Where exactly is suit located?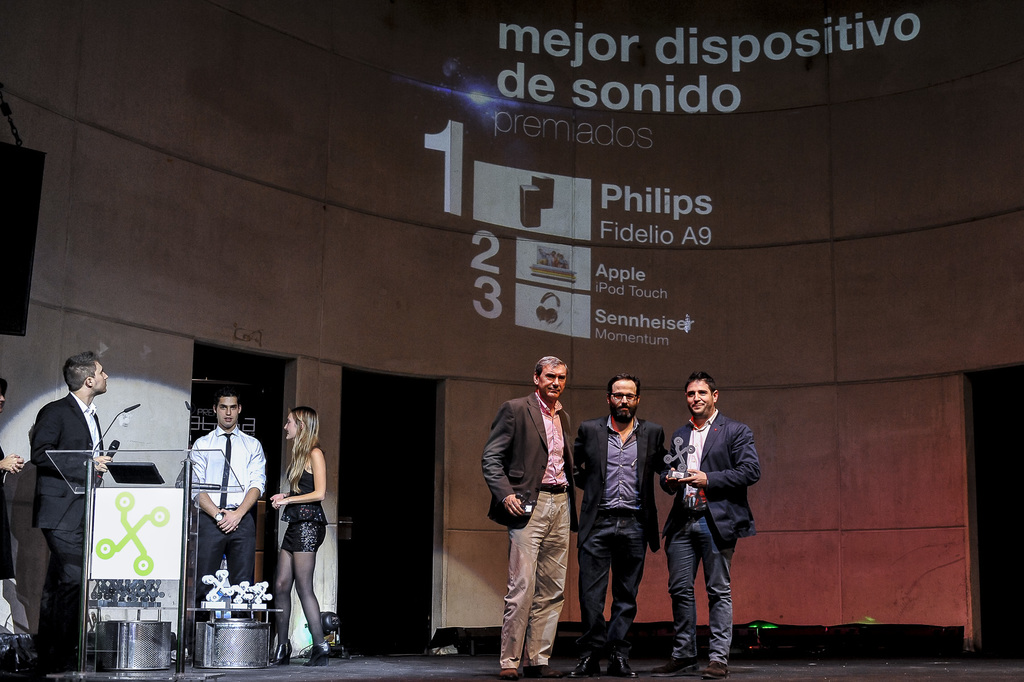
Its bounding box is box=[657, 408, 763, 546].
